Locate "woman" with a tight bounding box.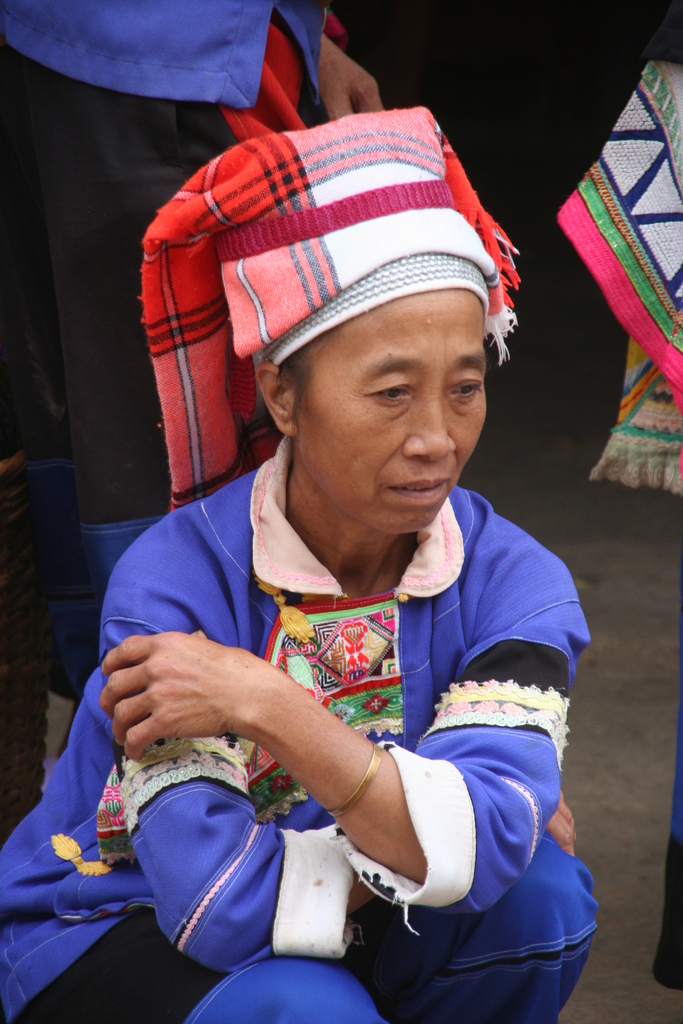
{"left": 0, "top": 84, "right": 655, "bottom": 1023}.
